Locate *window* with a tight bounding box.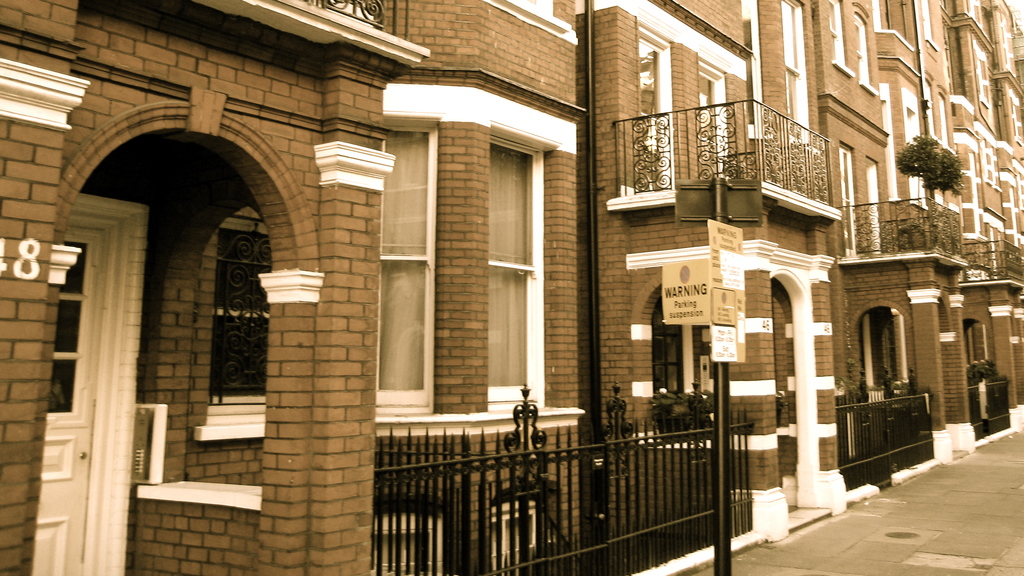
x1=826, y1=0, x2=847, y2=67.
